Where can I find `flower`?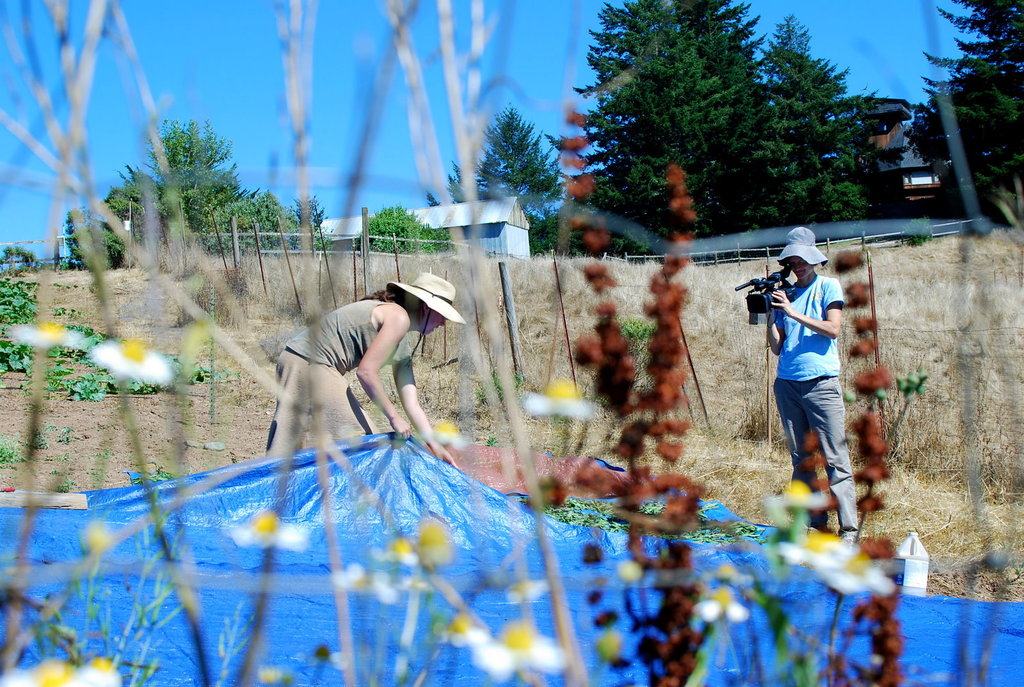
You can find it at [left=518, top=379, right=598, bottom=421].
